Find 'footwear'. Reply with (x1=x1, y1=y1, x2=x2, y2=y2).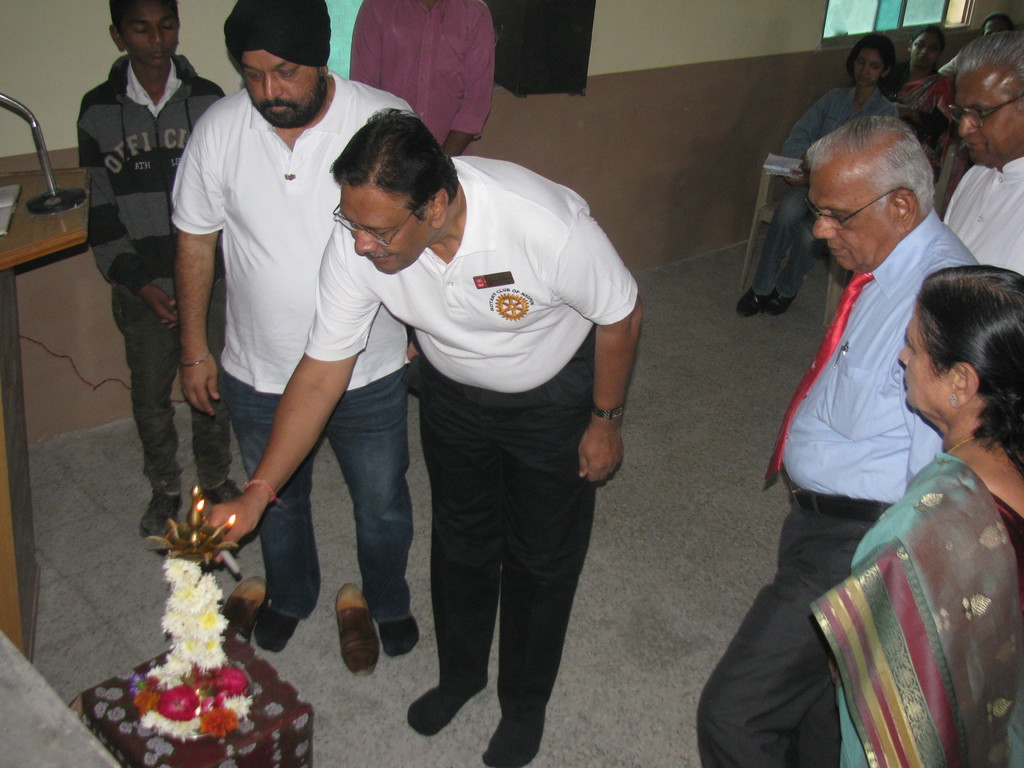
(x1=766, y1=290, x2=797, y2=316).
